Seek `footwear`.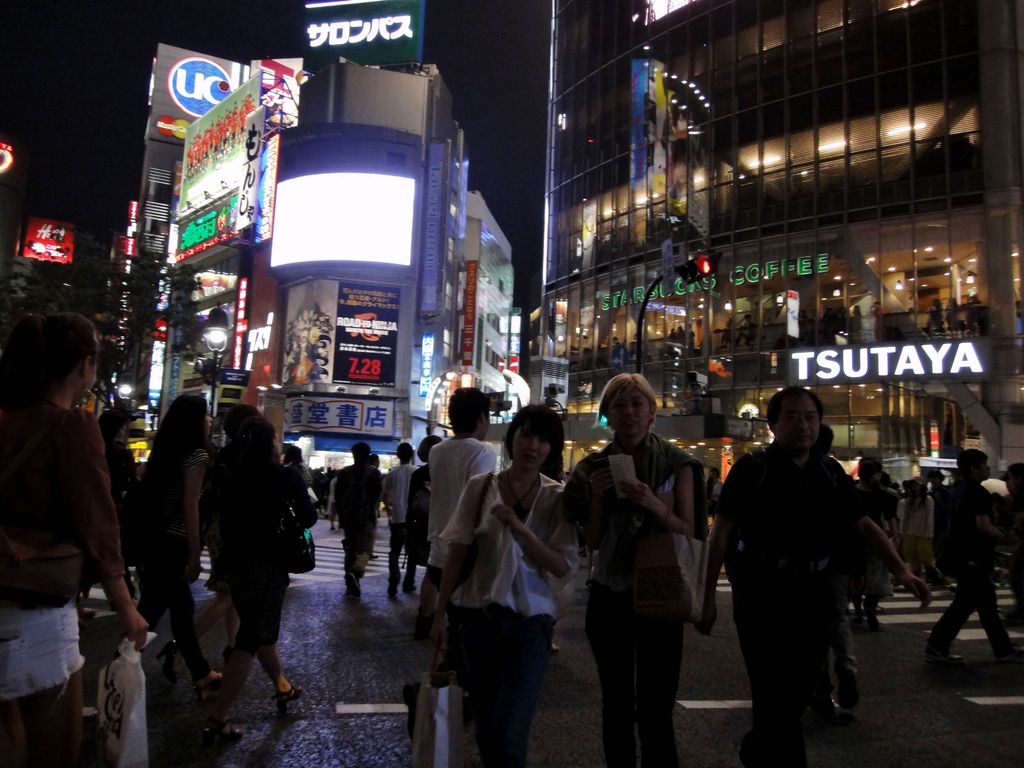
<bbox>692, 620, 712, 639</bbox>.
